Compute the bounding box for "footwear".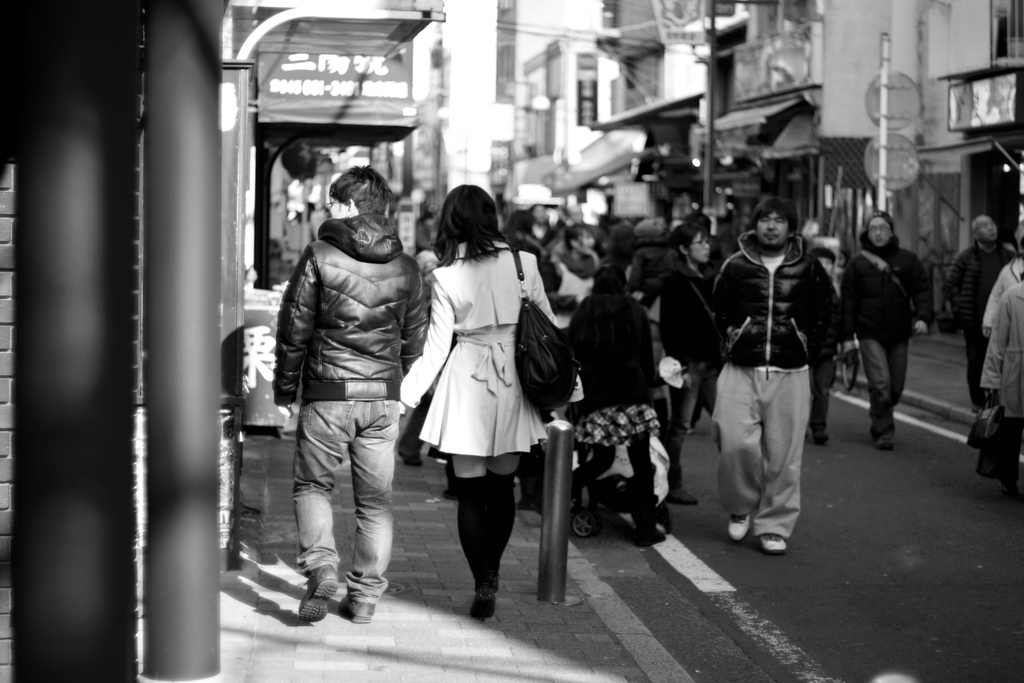
BBox(728, 514, 753, 539).
